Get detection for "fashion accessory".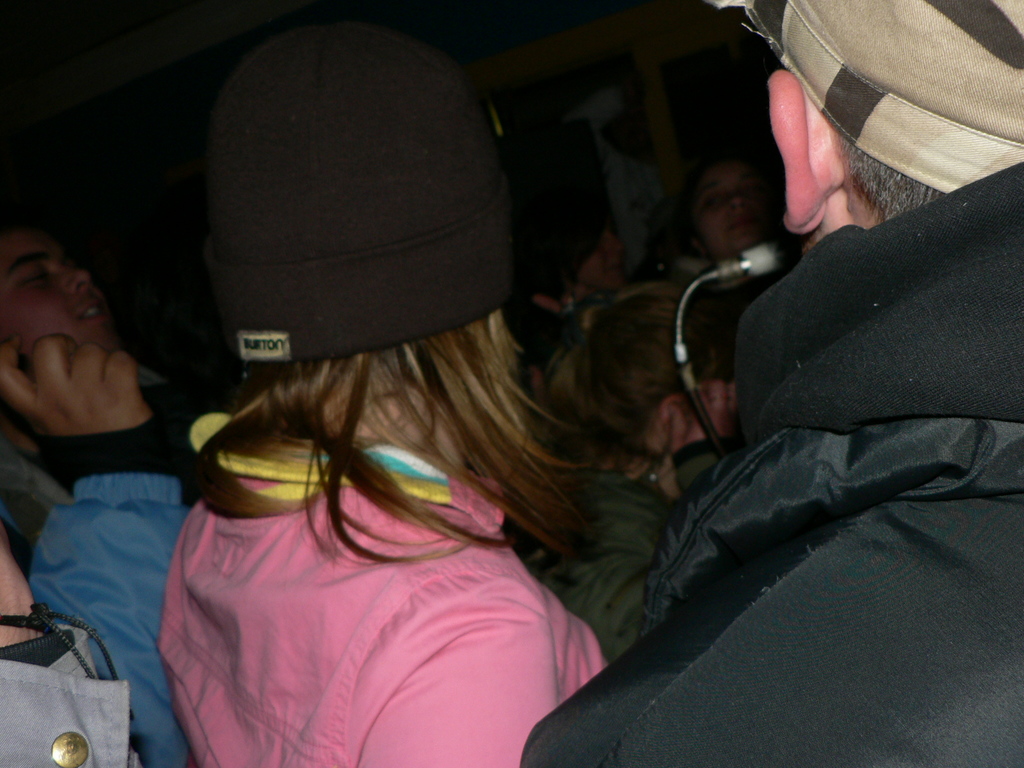
Detection: select_region(564, 287, 608, 342).
